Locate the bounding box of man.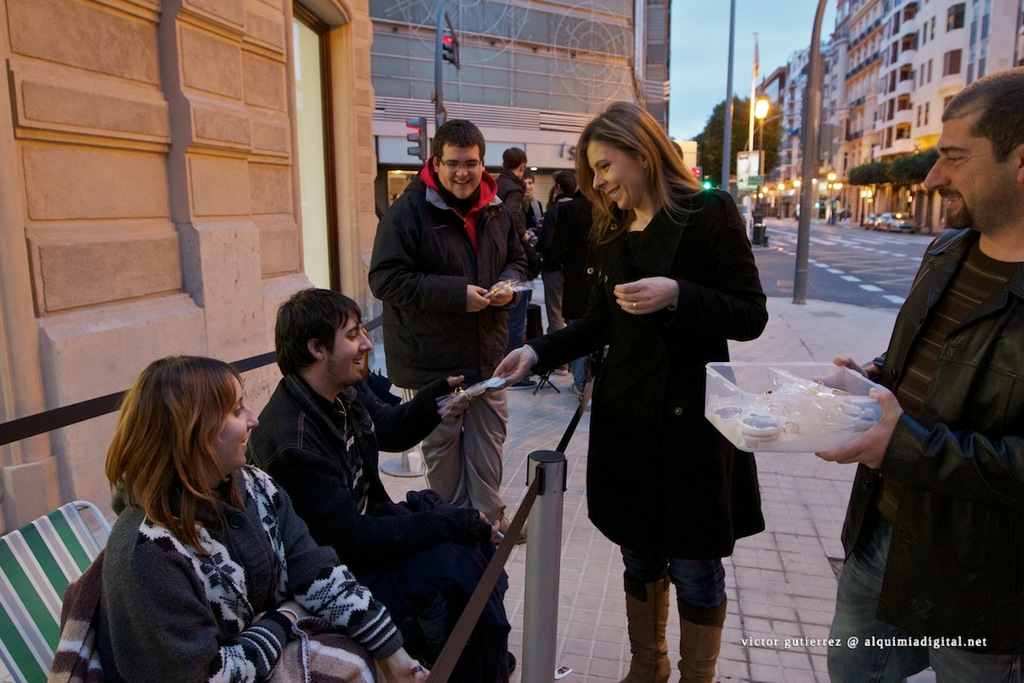
Bounding box: 544/166/579/377.
